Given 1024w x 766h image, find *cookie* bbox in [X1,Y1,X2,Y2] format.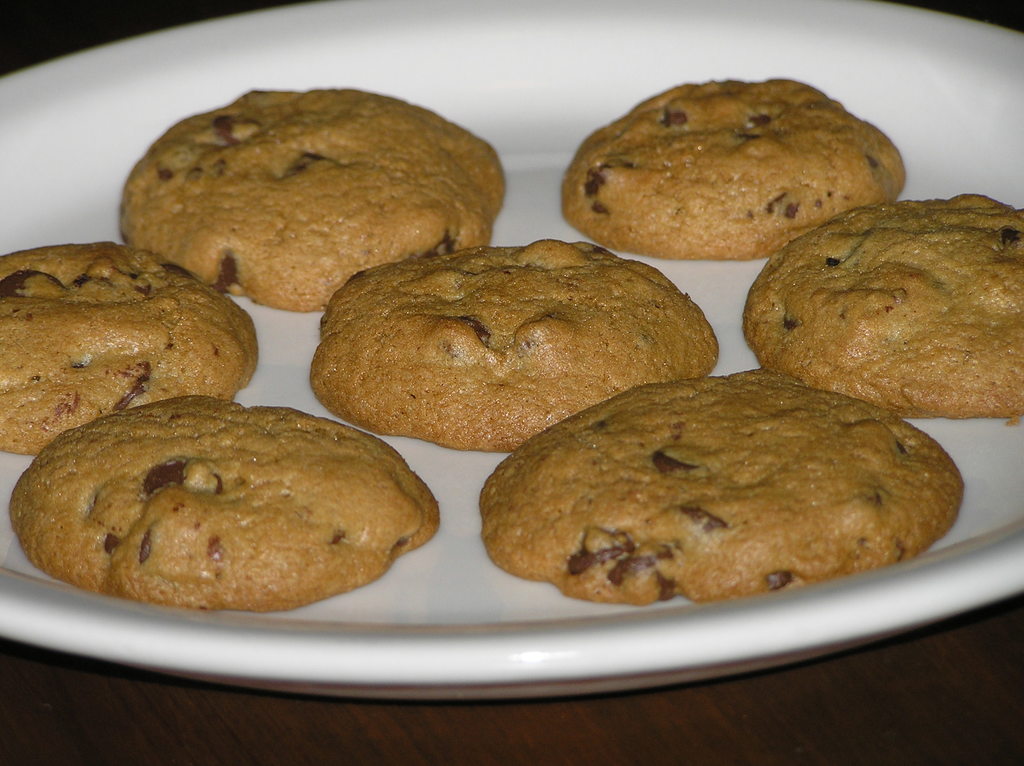
[6,391,442,616].
